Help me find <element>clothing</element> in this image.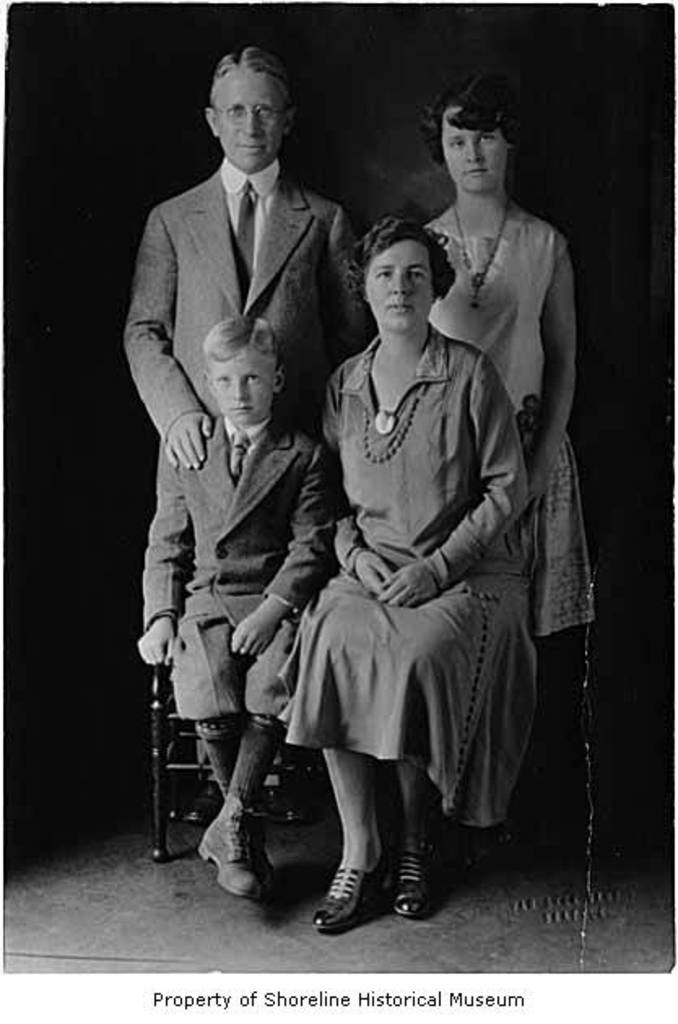
Found it: BBox(135, 169, 364, 460).
